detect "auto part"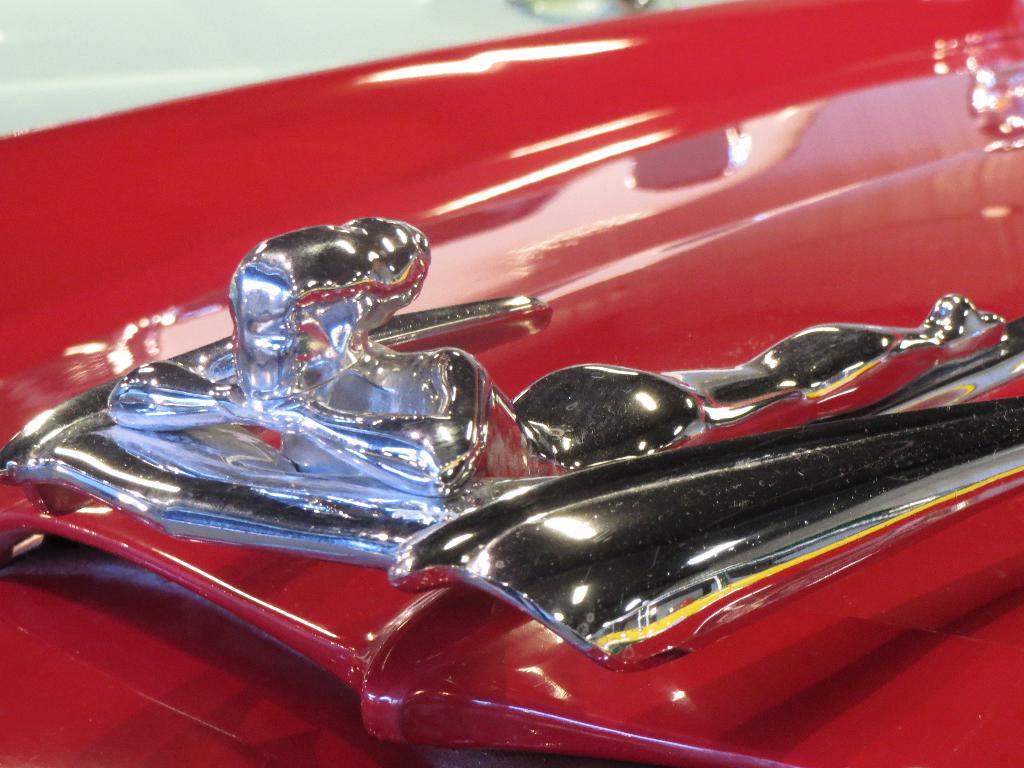
0/0/1023/767
